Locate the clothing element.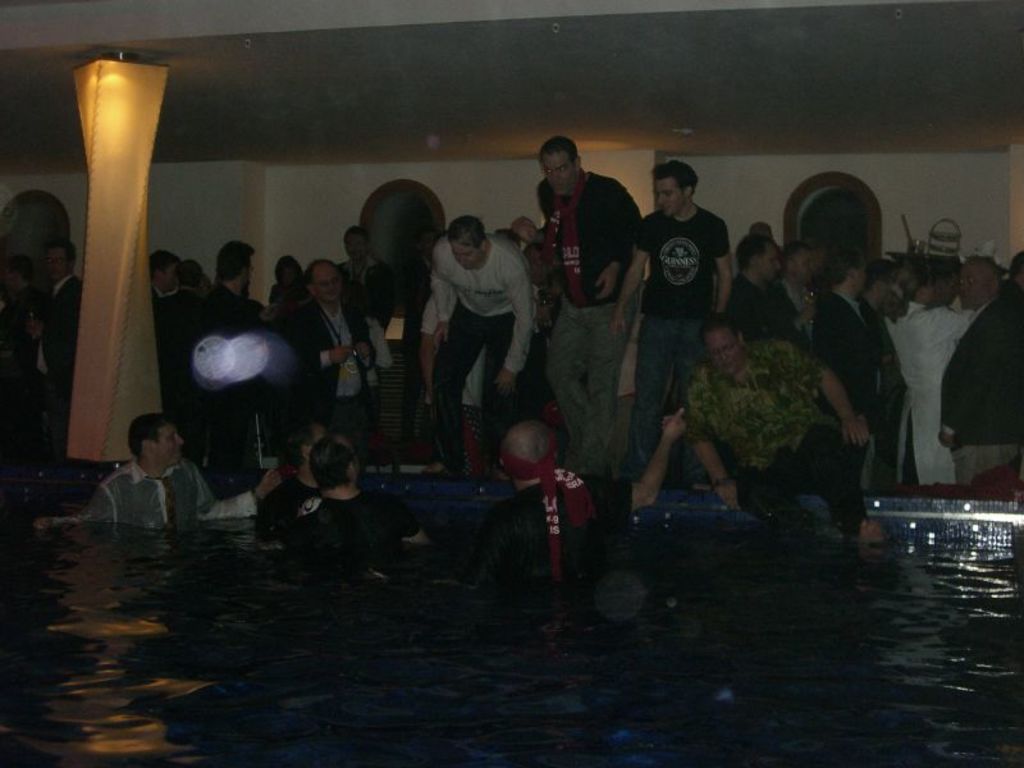
Element bbox: BBox(684, 334, 874, 547).
